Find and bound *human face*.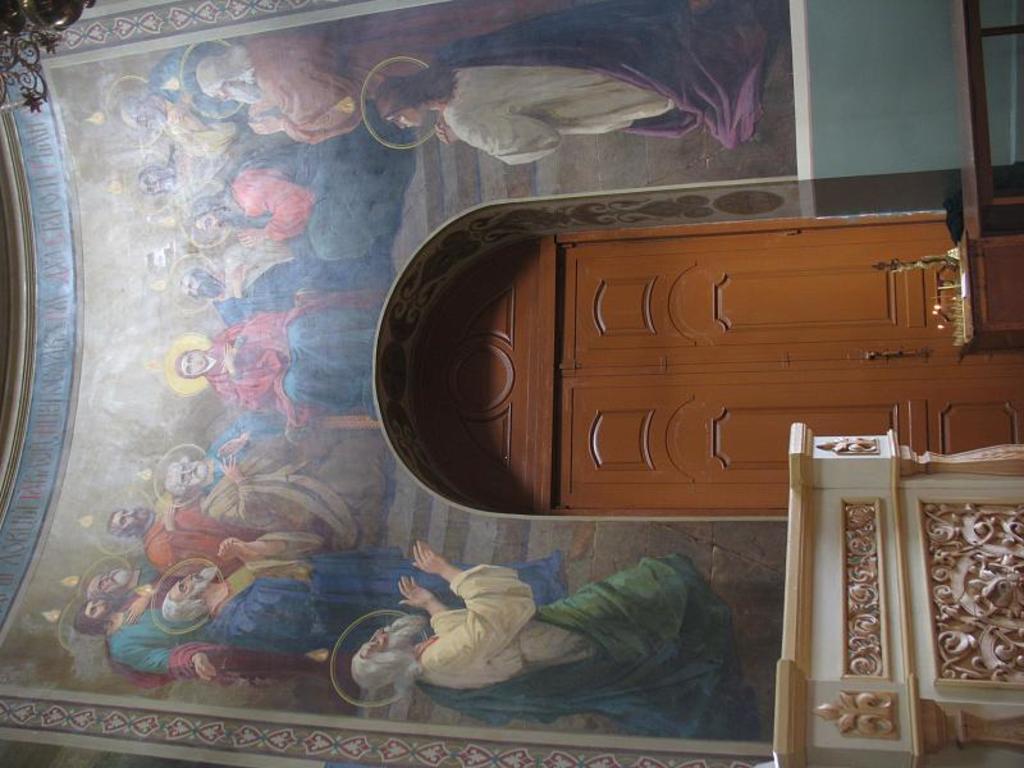
Bound: <box>184,351,211,374</box>.
